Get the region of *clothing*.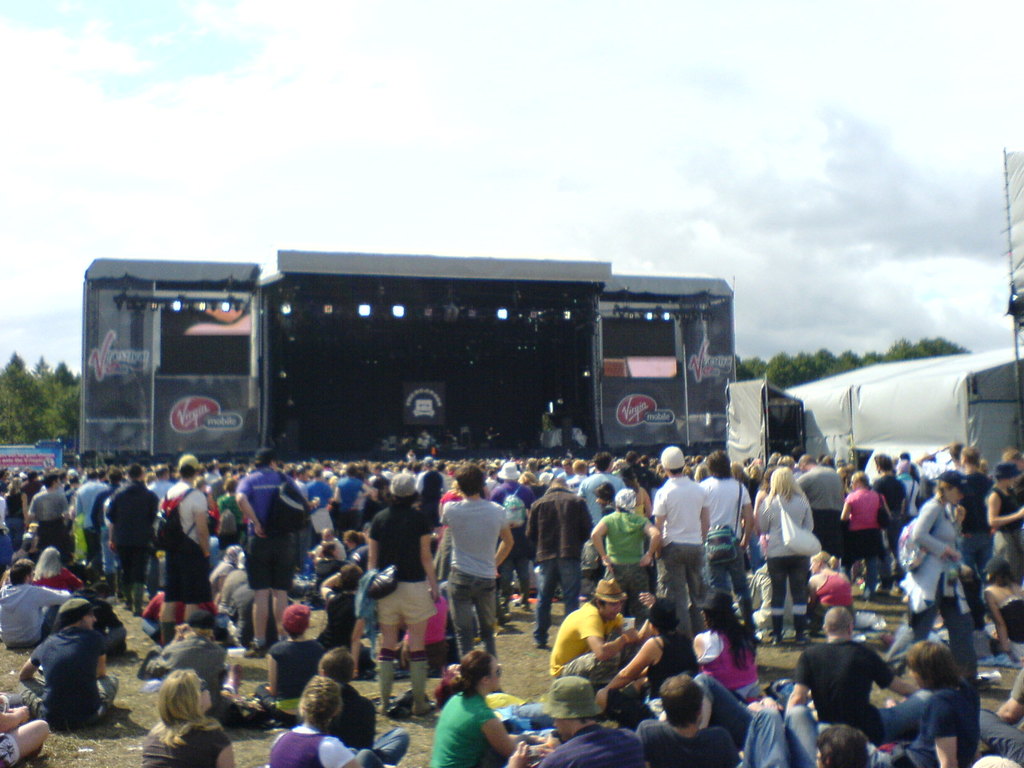
326,678,407,764.
